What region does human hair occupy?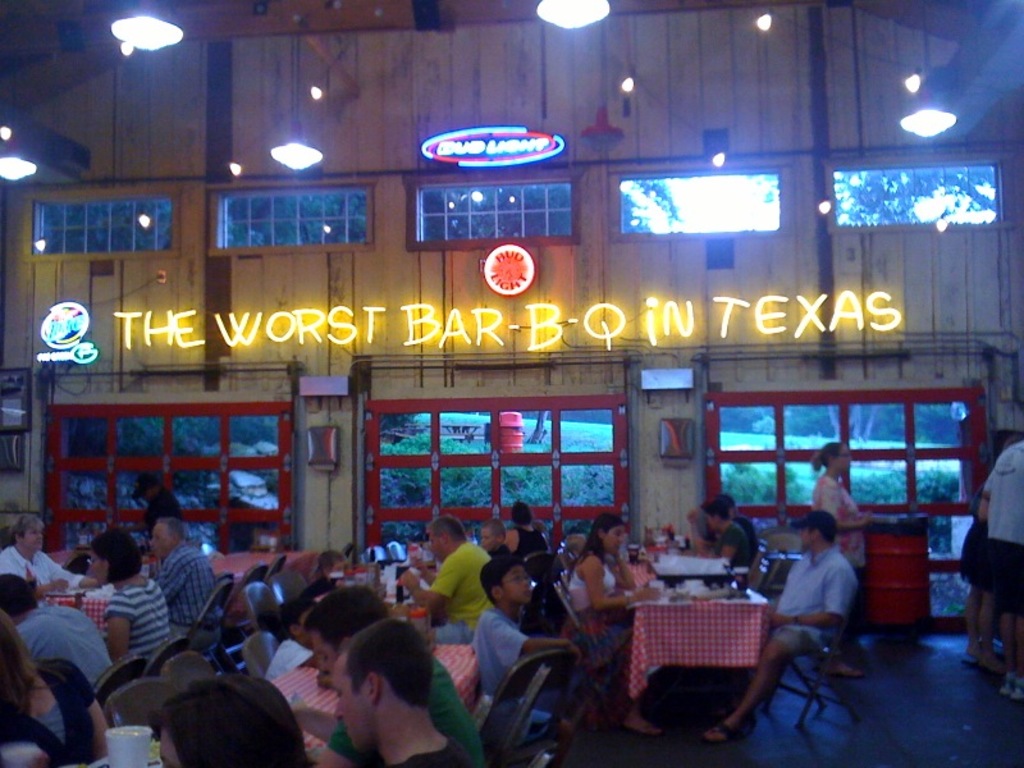
{"left": 275, "top": 594, "right": 316, "bottom": 635}.
